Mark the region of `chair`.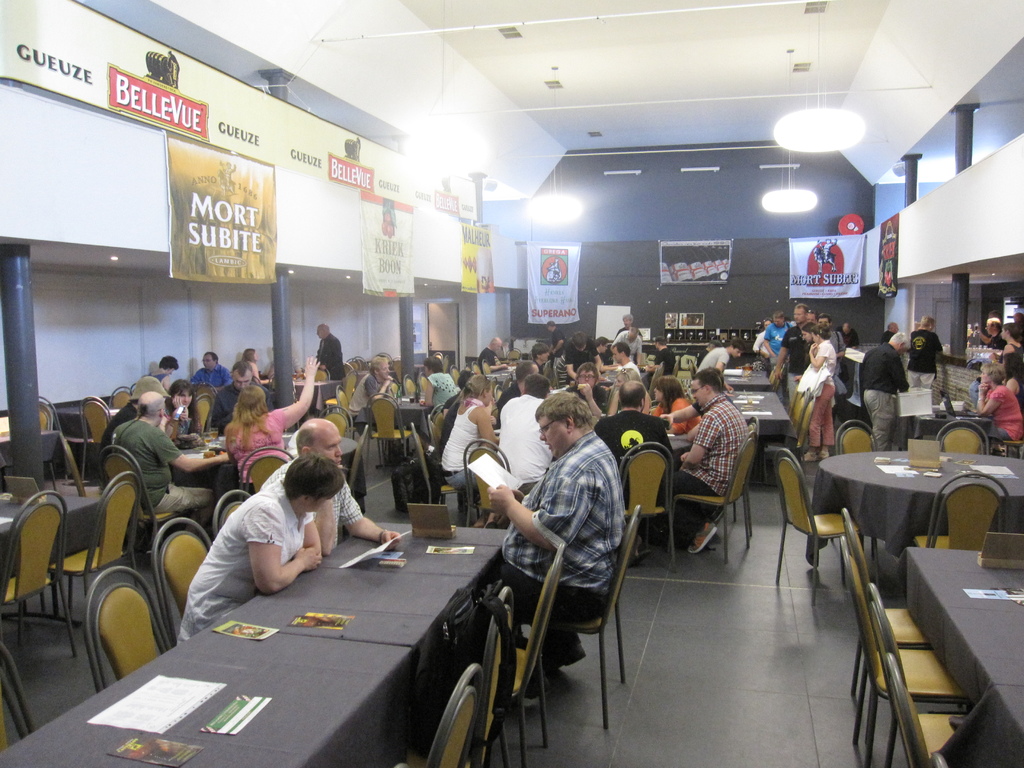
Region: bbox=[935, 417, 990, 459].
